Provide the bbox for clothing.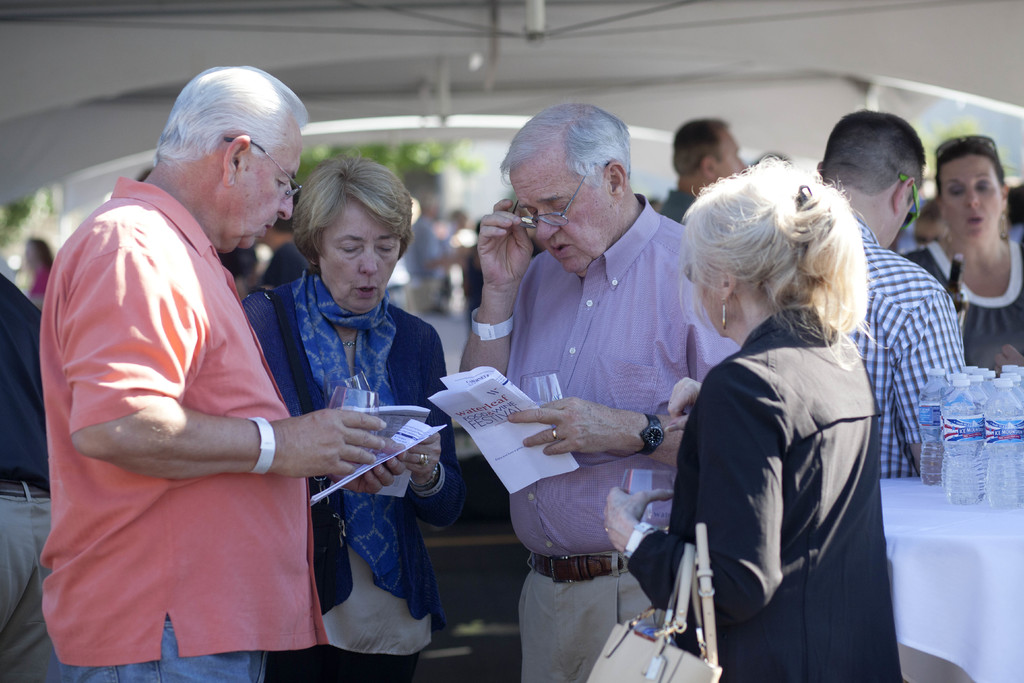
626:308:907:682.
